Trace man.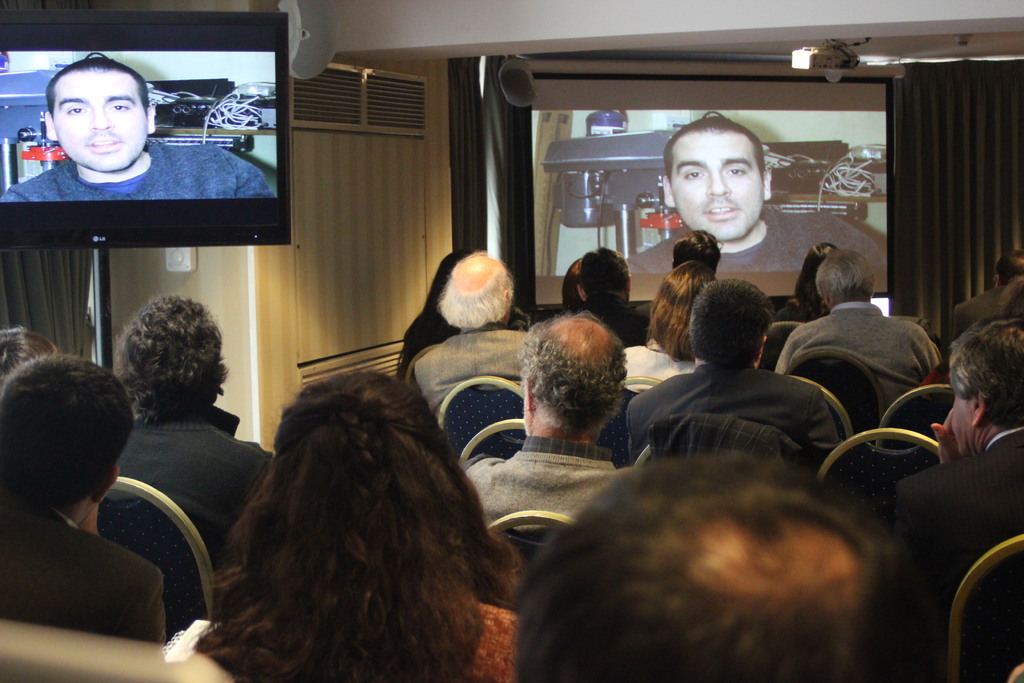
Traced to select_region(615, 278, 863, 497).
